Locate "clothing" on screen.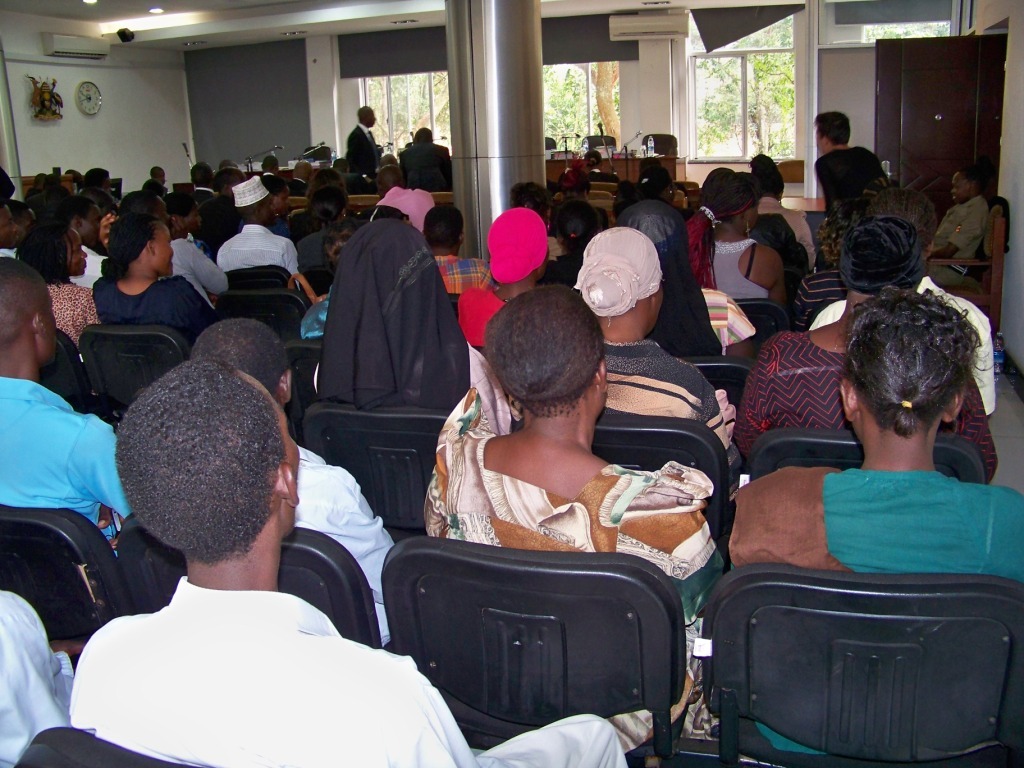
On screen at 346 120 377 177.
